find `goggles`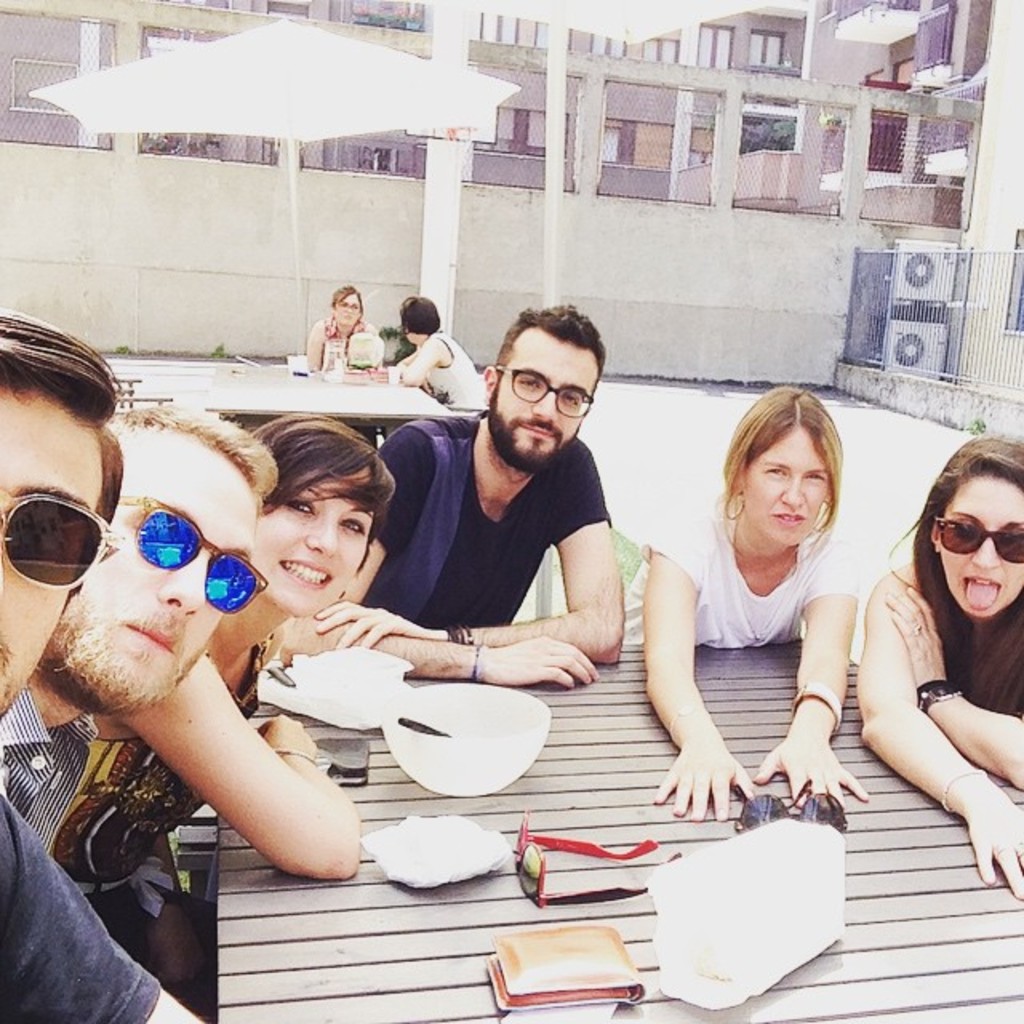
BBox(907, 509, 1022, 568)
